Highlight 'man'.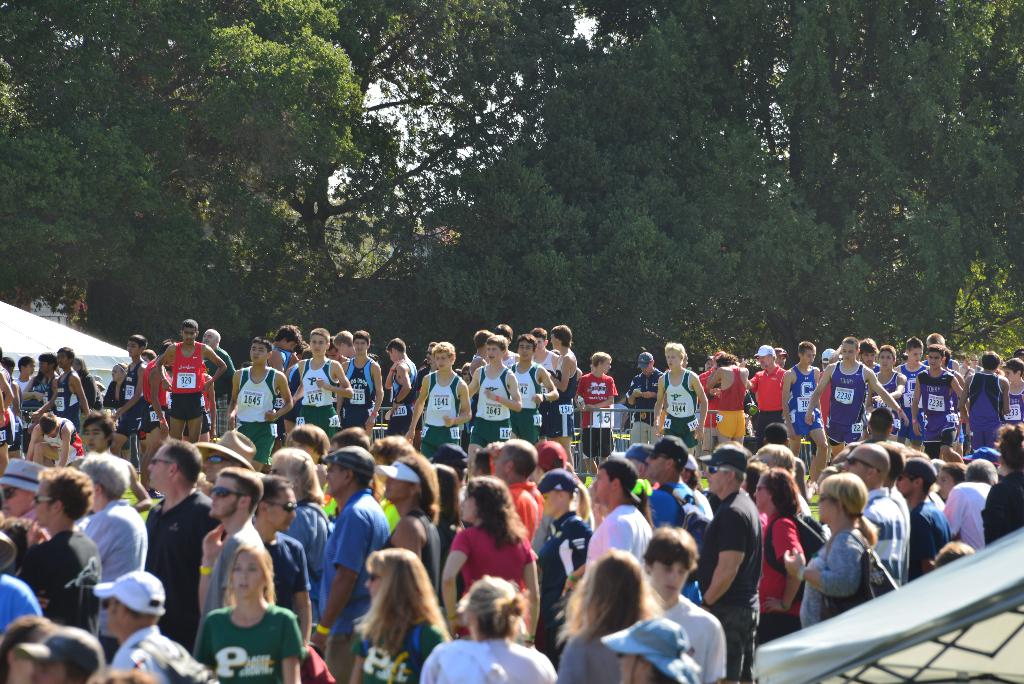
Highlighted region: bbox(314, 443, 390, 617).
